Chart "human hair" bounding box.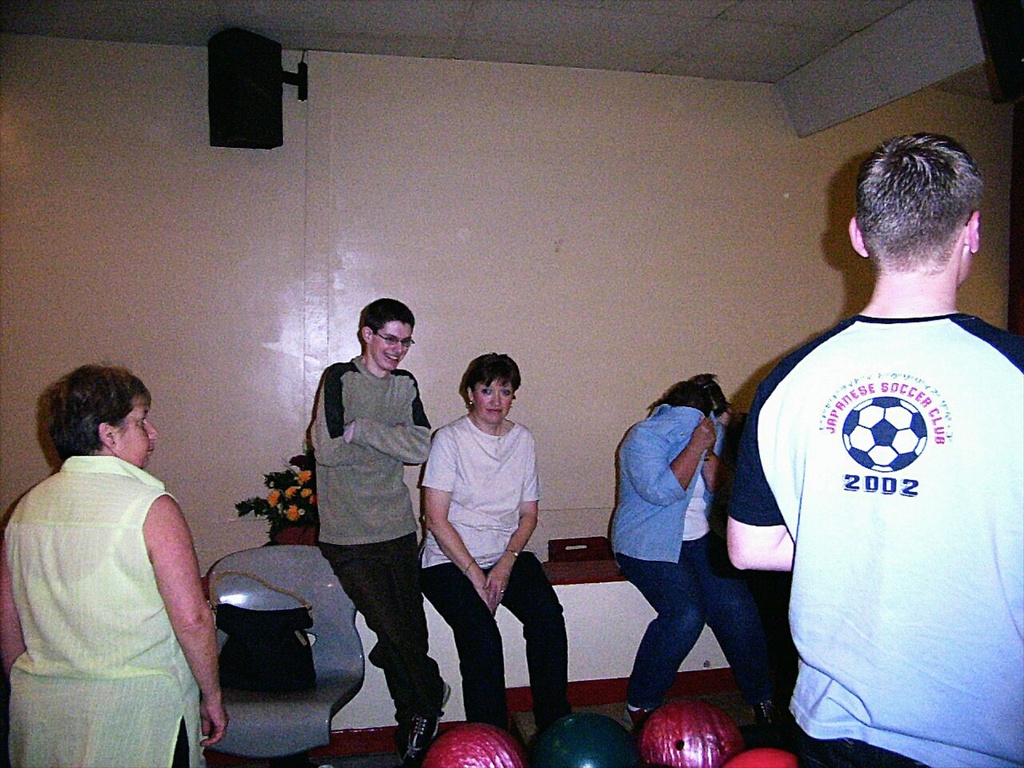
Charted: detection(461, 352, 524, 390).
